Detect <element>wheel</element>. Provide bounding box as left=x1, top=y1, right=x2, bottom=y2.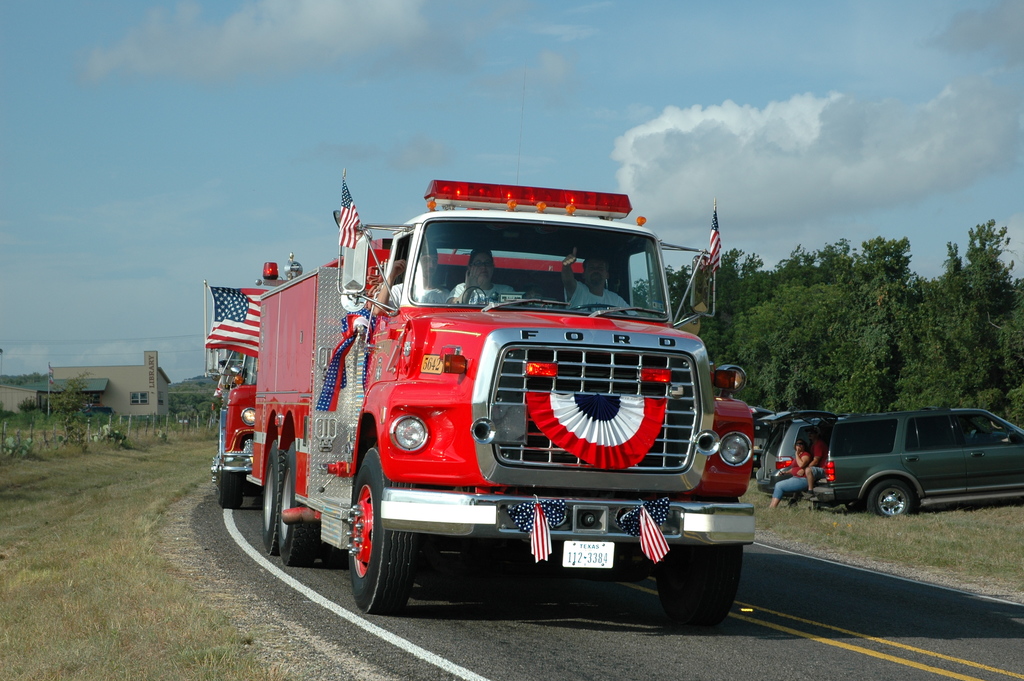
left=657, top=539, right=741, bottom=637.
